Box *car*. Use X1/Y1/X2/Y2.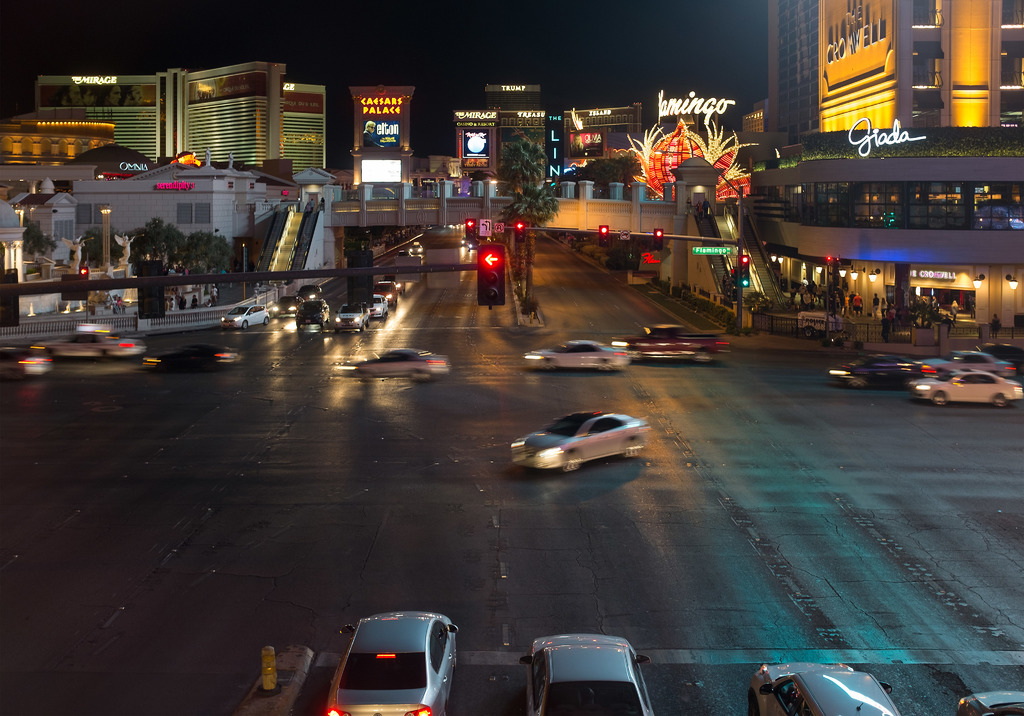
513/411/650/485.
